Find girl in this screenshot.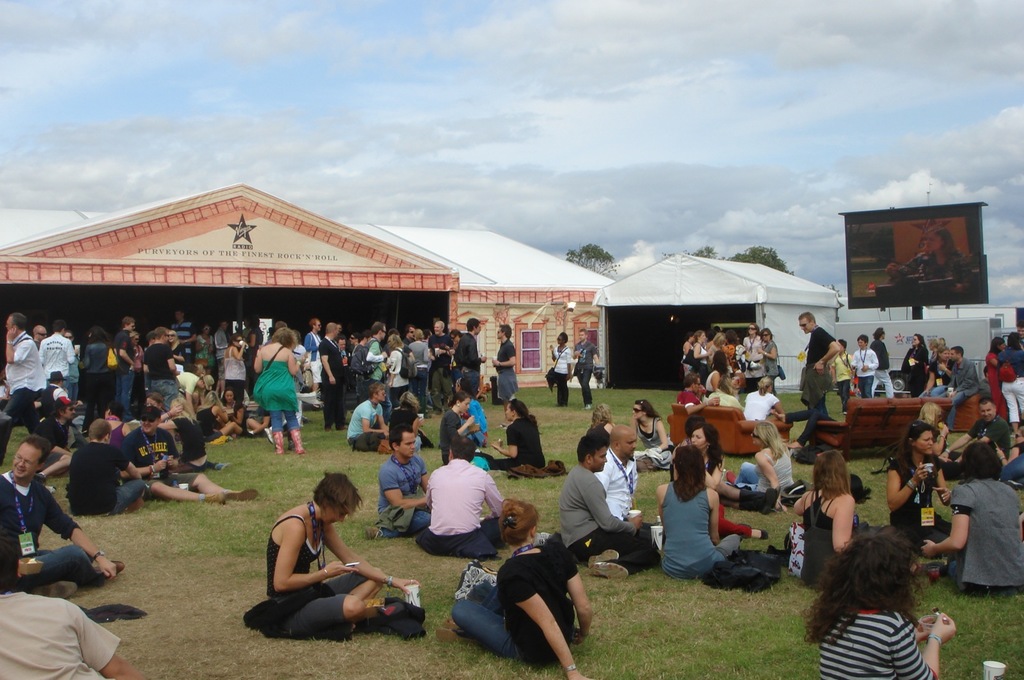
The bounding box for girl is [788, 447, 863, 581].
